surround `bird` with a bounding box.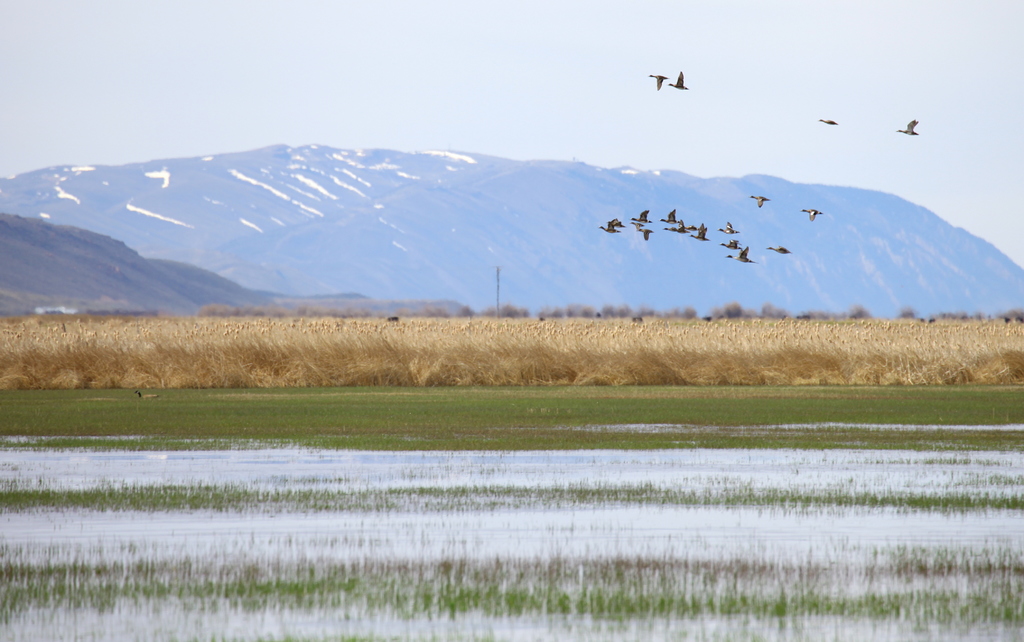
(left=721, top=238, right=735, bottom=245).
